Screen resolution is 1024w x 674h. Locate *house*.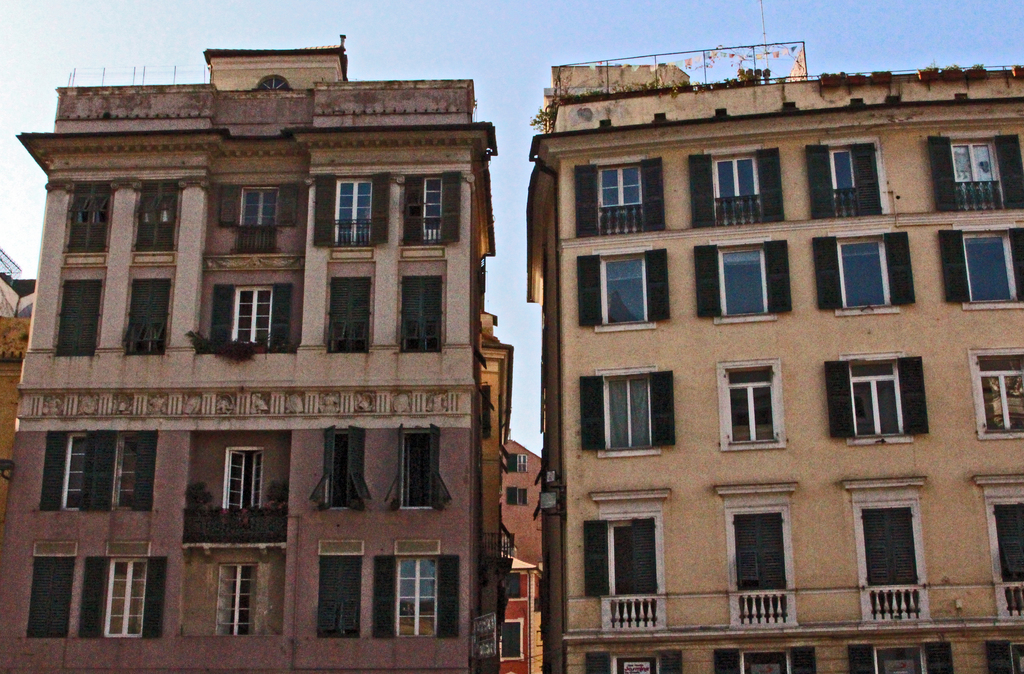
(500, 438, 545, 673).
